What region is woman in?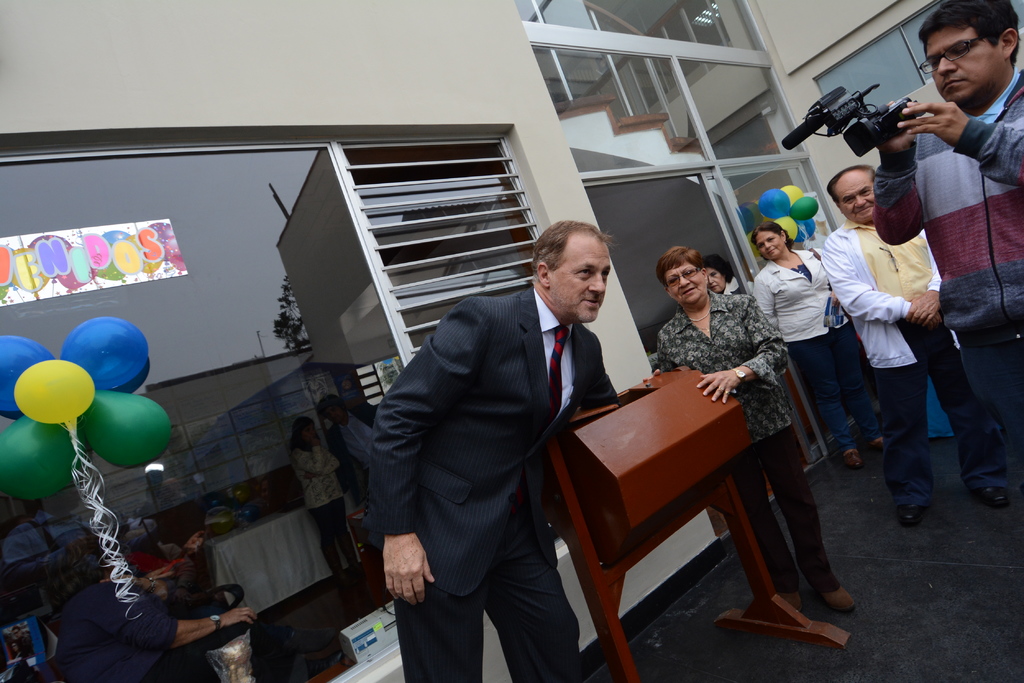
select_region(292, 416, 360, 589).
